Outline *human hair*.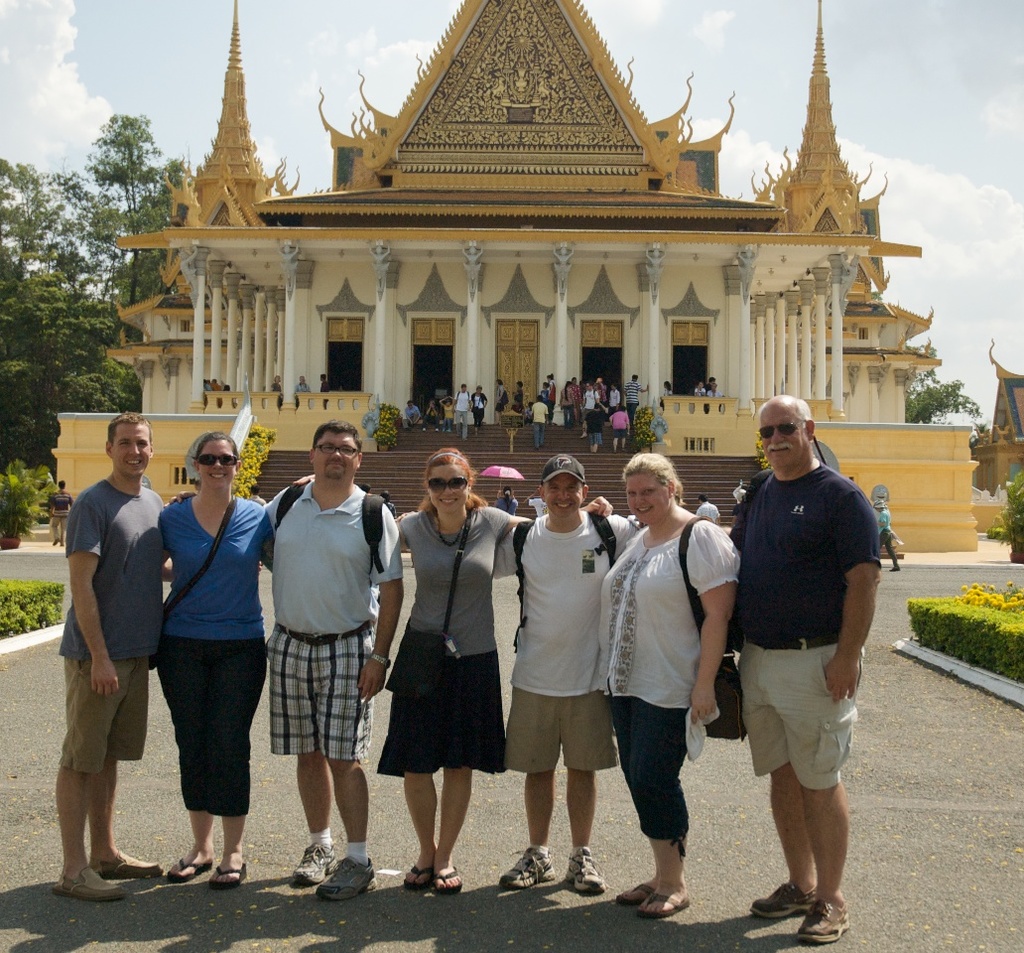
Outline: [619,404,624,409].
